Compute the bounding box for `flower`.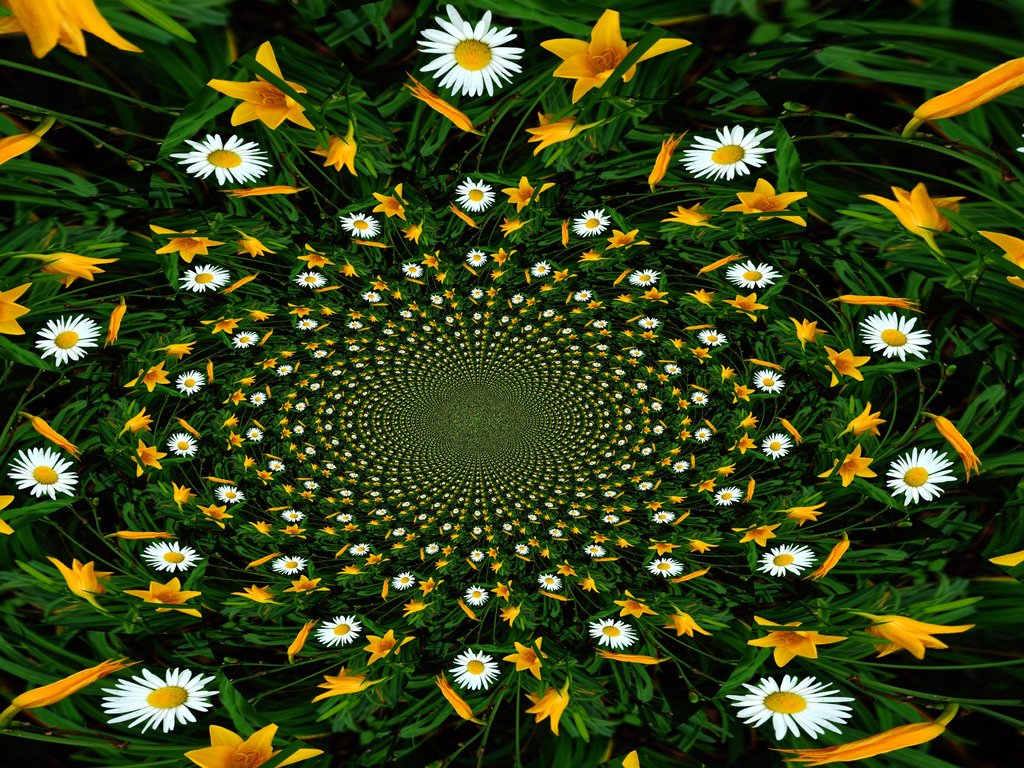
x1=636, y1=380, x2=647, y2=392.
